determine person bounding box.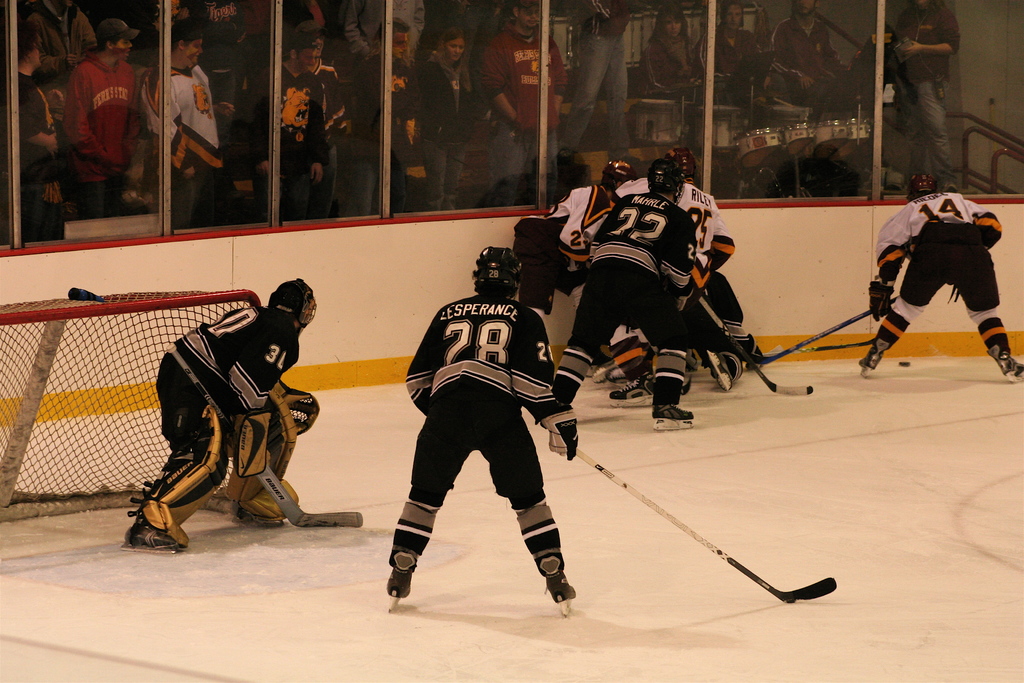
Determined: 852:189:1023:384.
